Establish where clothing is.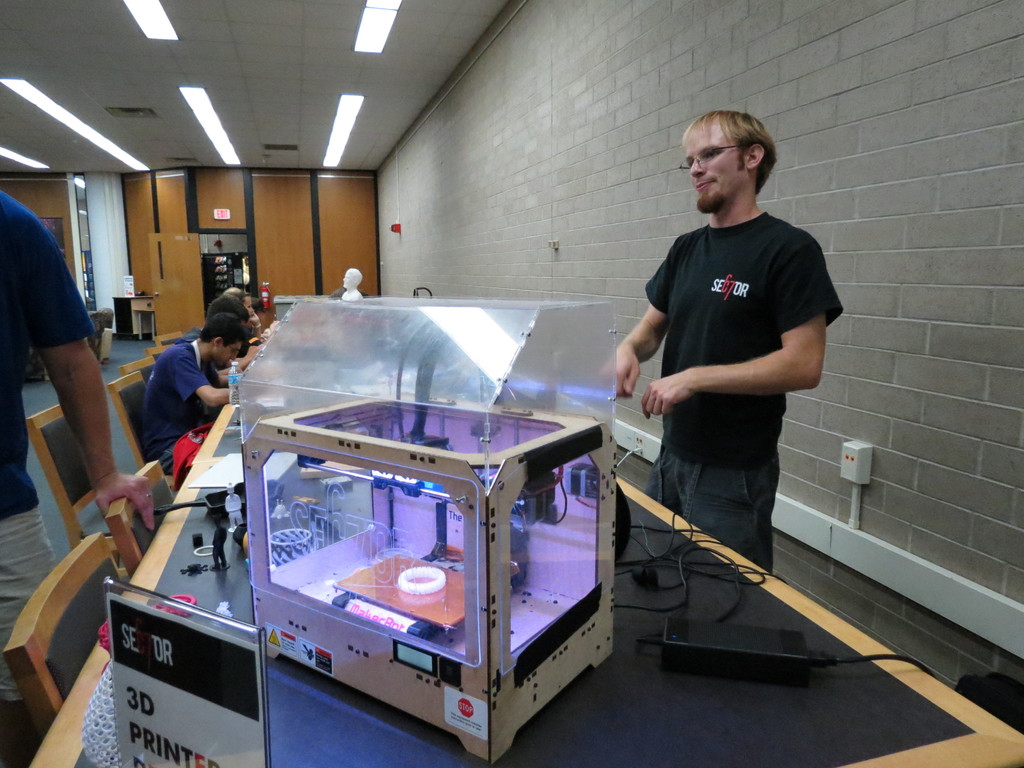
Established at bbox=[0, 188, 95, 716].
